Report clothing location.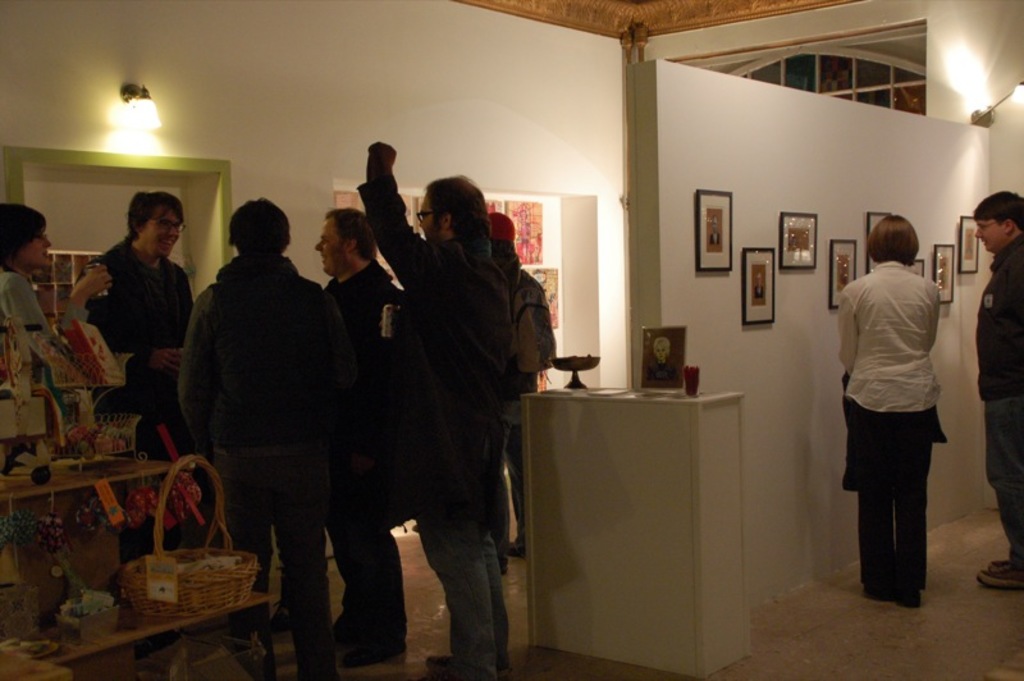
Report: pyautogui.locateOnScreen(494, 234, 540, 575).
